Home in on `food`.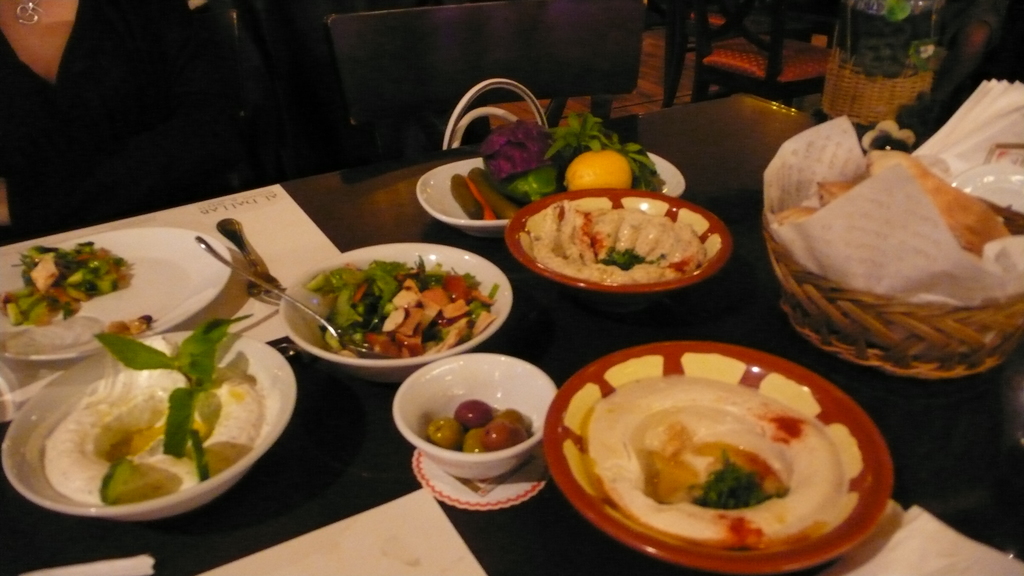
Homed in at 527/202/707/285.
